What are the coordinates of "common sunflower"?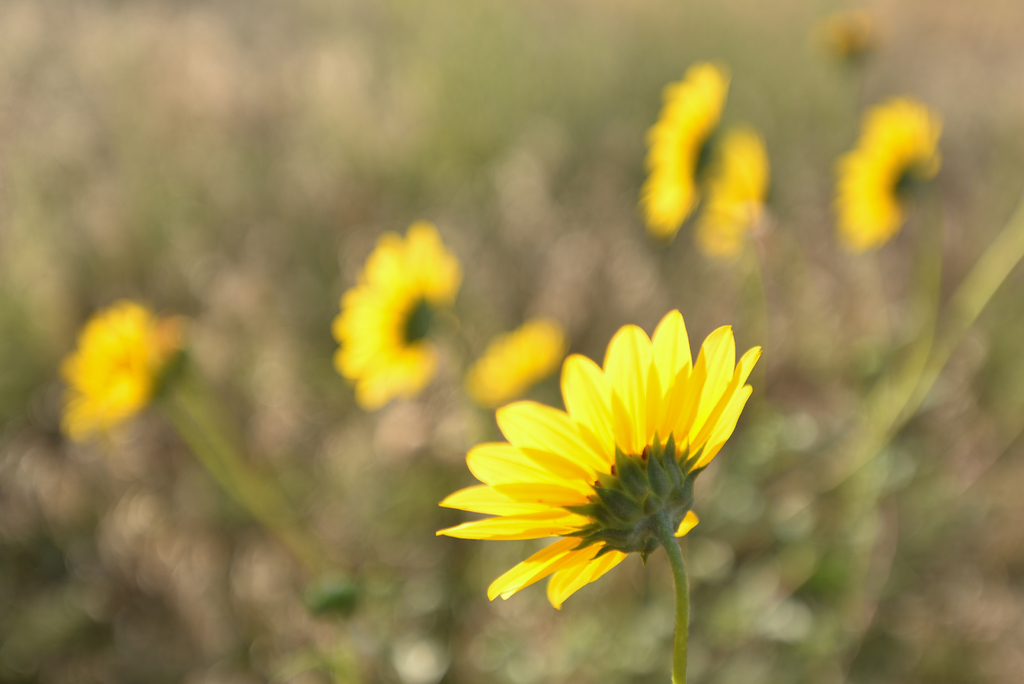
box=[839, 91, 951, 262].
